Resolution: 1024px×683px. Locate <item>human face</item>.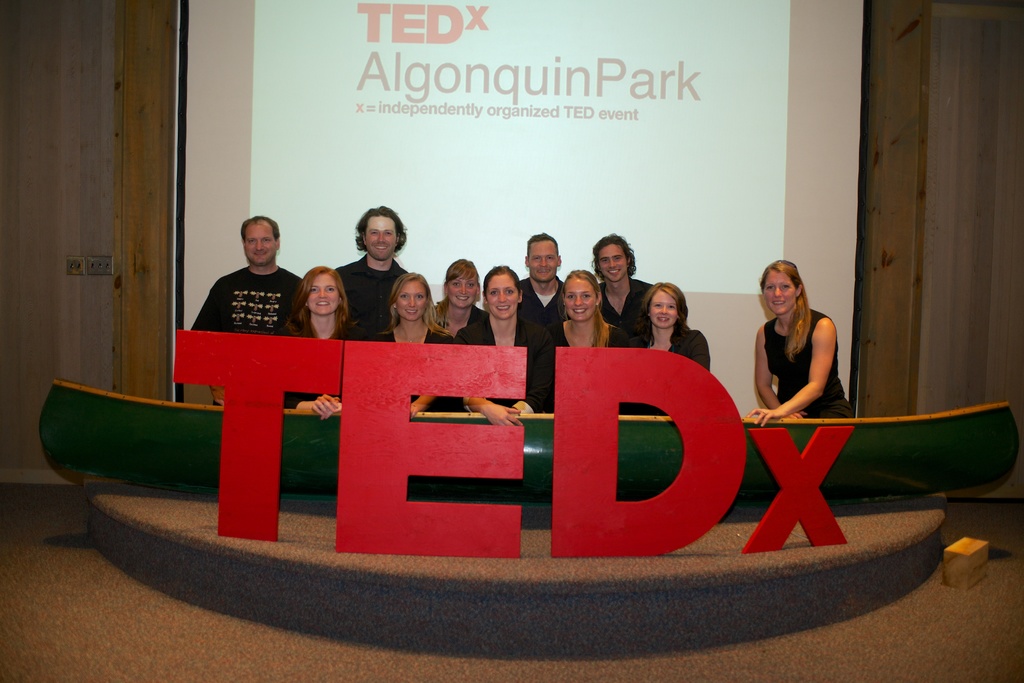
(x1=758, y1=275, x2=796, y2=316).
